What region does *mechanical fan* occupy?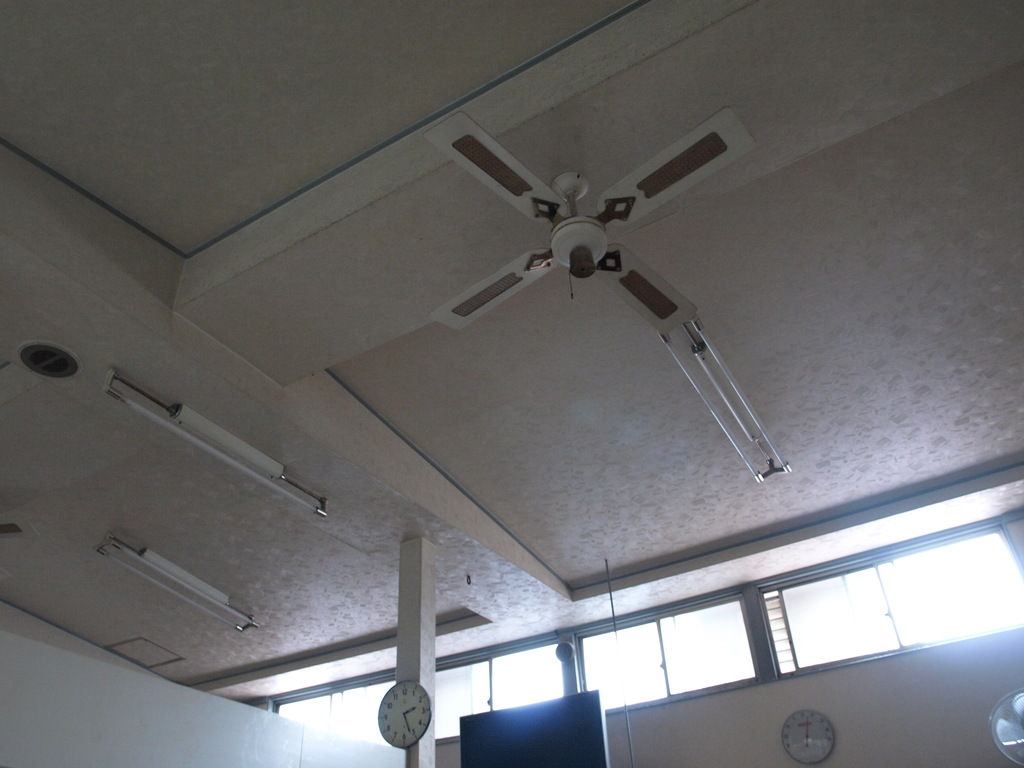
x1=431, y1=111, x2=758, y2=335.
